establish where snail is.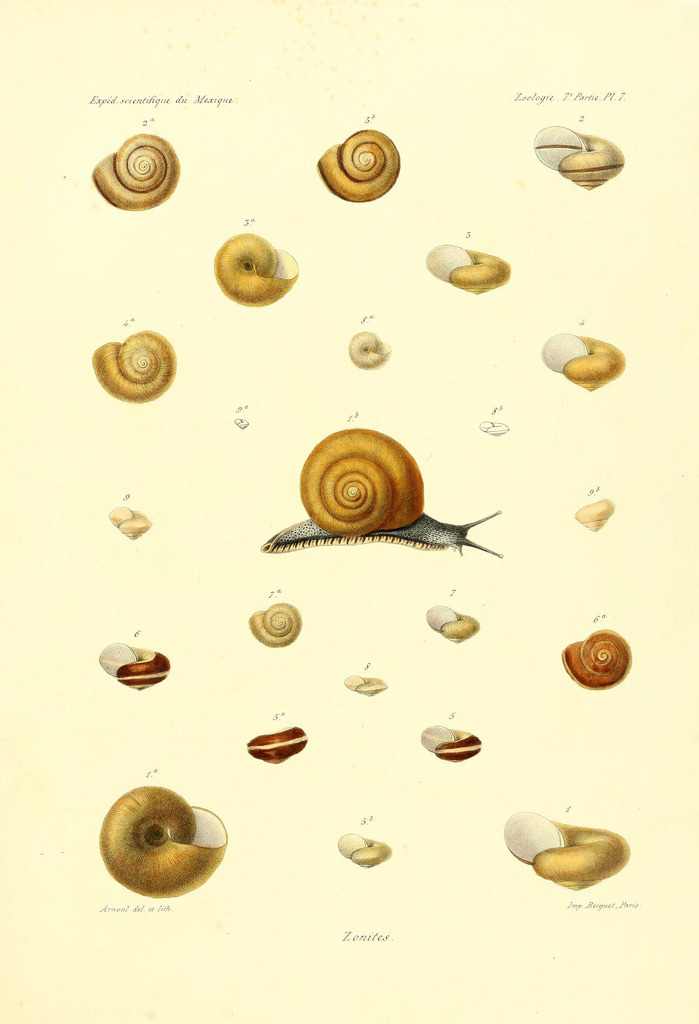
Established at <box>92,784,228,896</box>.
